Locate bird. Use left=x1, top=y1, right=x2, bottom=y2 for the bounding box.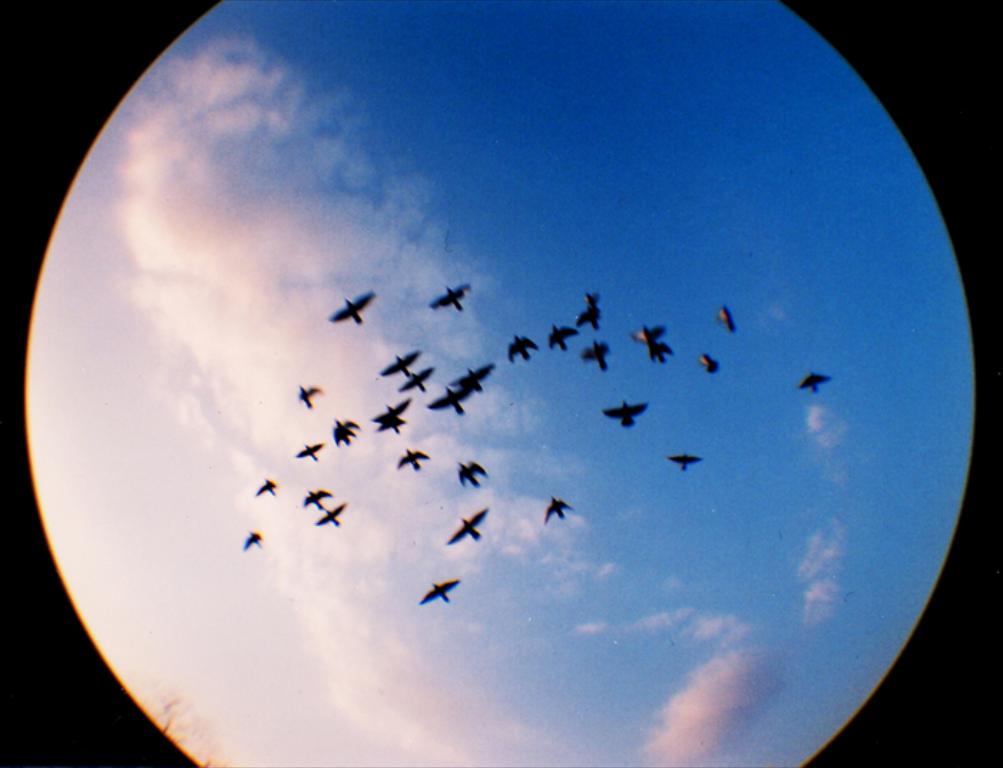
left=375, top=413, right=411, bottom=436.
